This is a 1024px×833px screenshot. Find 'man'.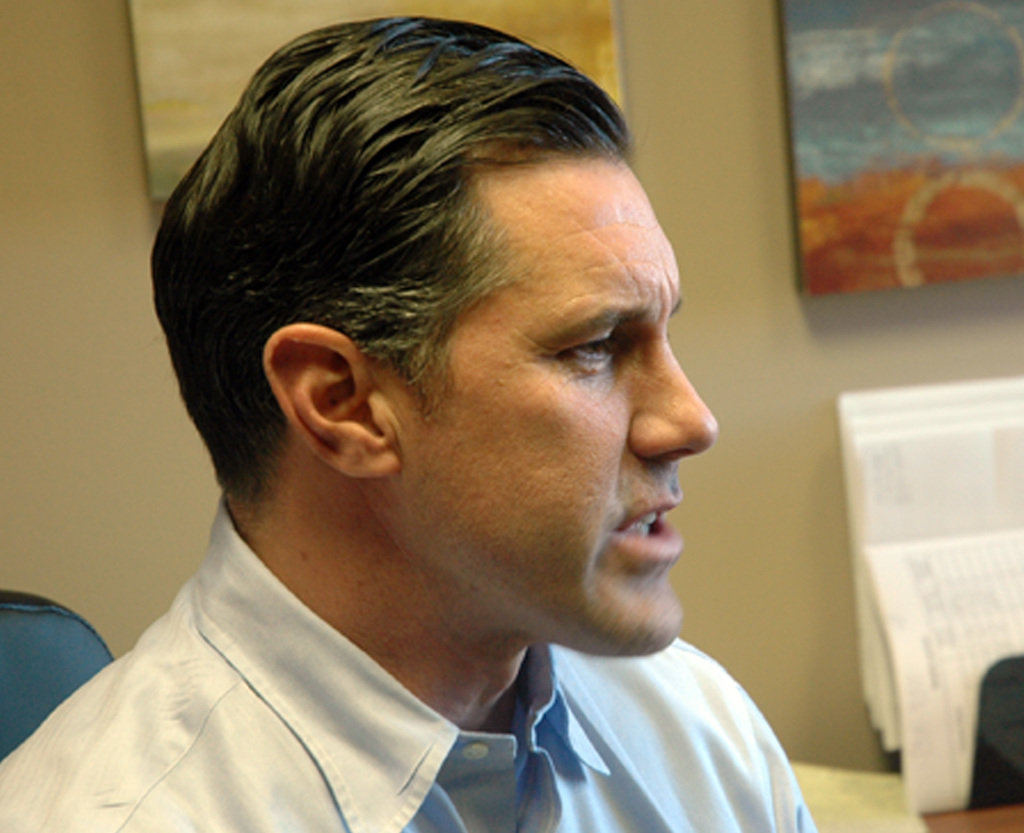
Bounding box: {"left": 0, "top": 15, "right": 883, "bottom": 832}.
